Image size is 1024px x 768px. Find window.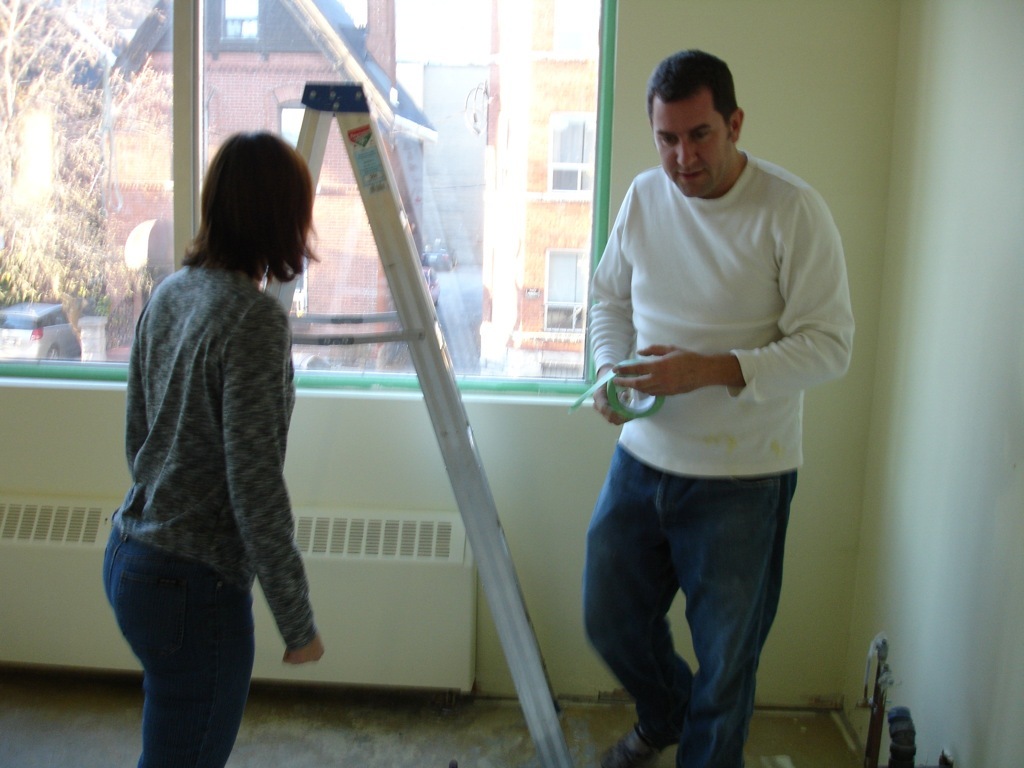
l=0, t=0, r=617, b=398.
